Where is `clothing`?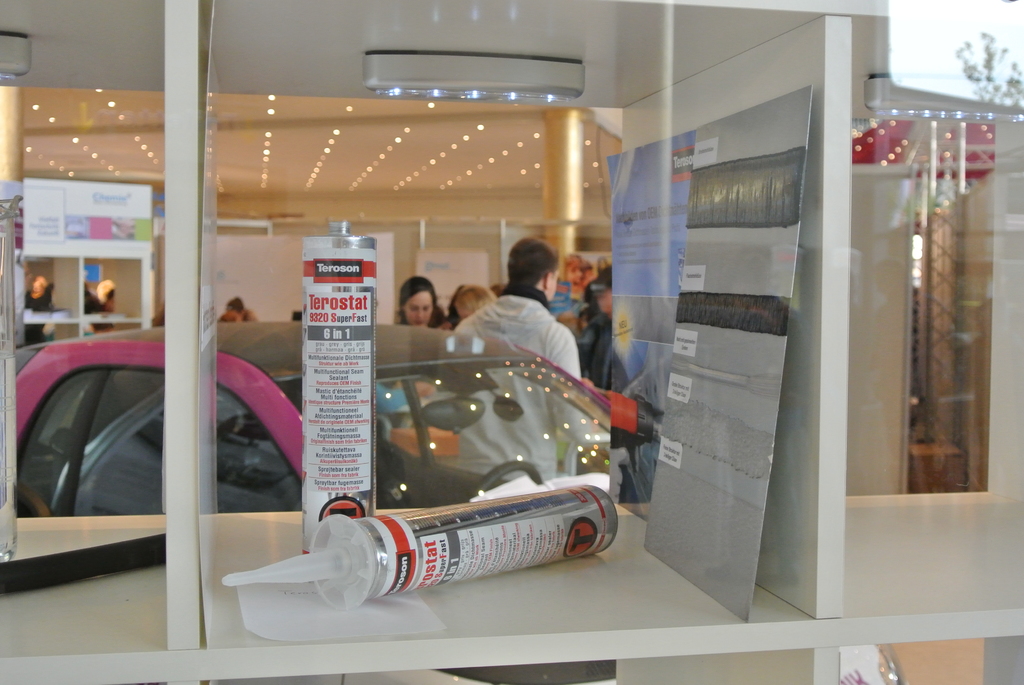
box=[547, 280, 578, 319].
